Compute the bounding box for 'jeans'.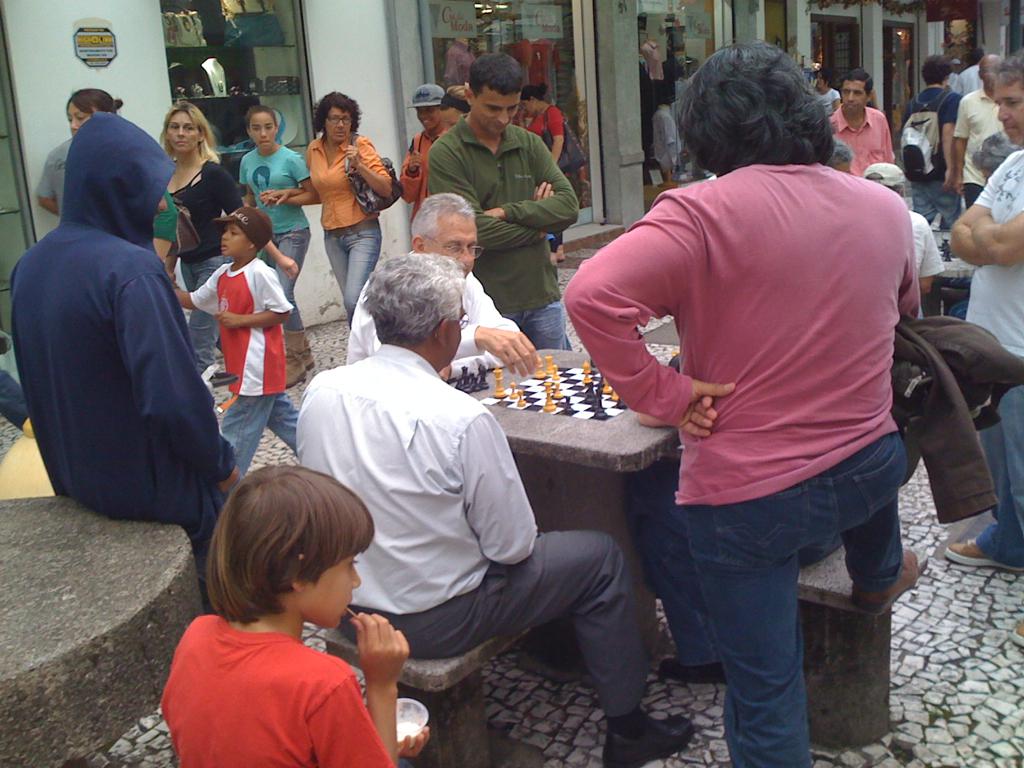
[266, 231, 306, 332].
